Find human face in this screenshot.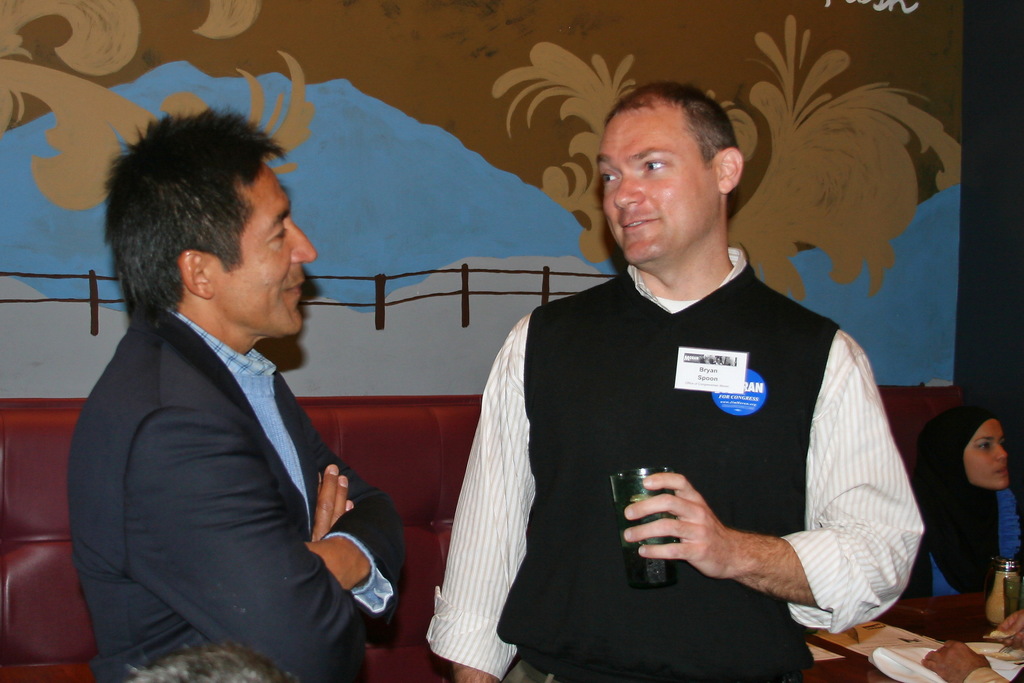
The bounding box for human face is locate(206, 156, 317, 339).
